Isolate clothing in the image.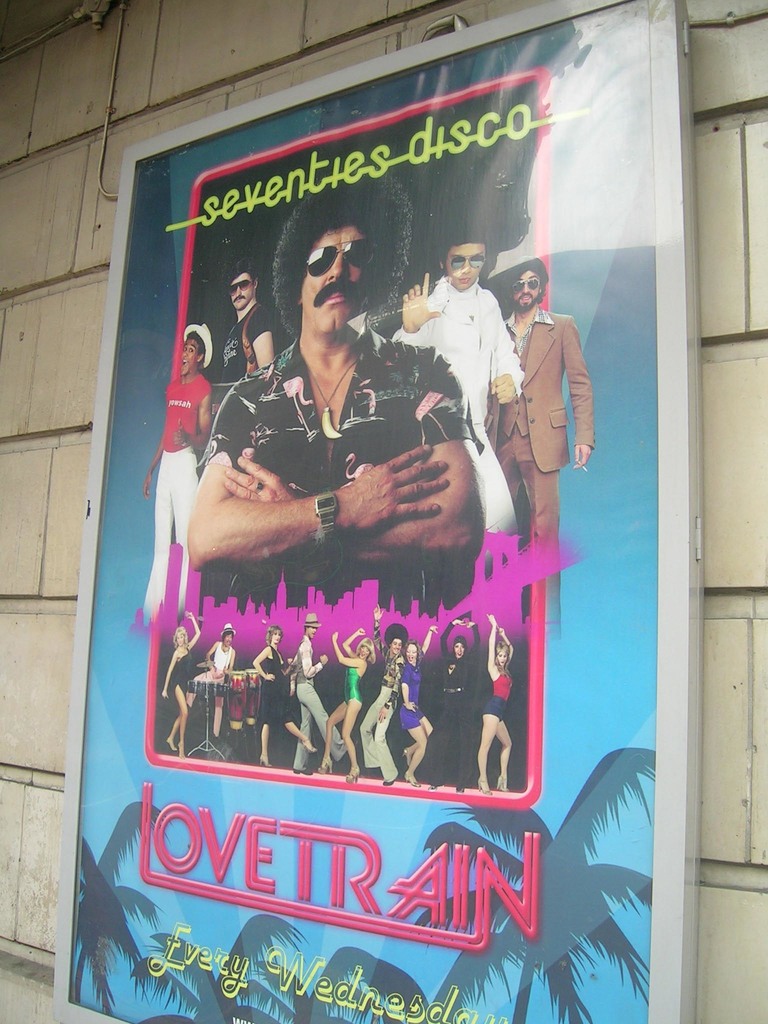
Isolated region: detection(151, 650, 195, 715).
